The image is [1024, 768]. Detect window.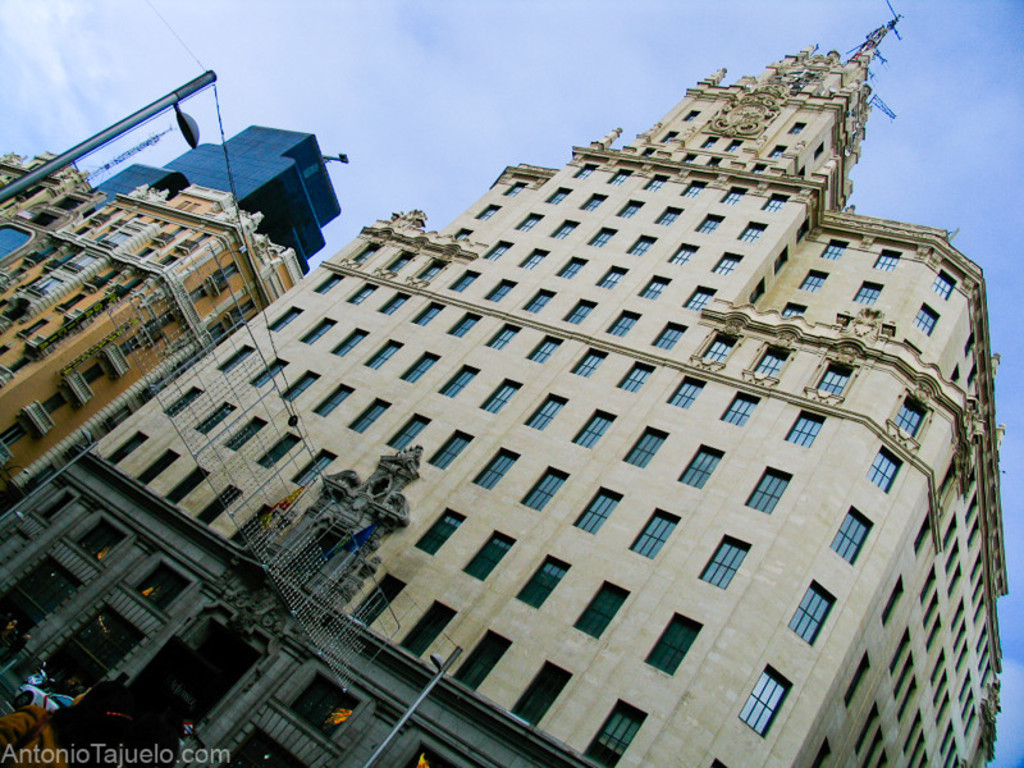
Detection: select_region(196, 483, 247, 527).
